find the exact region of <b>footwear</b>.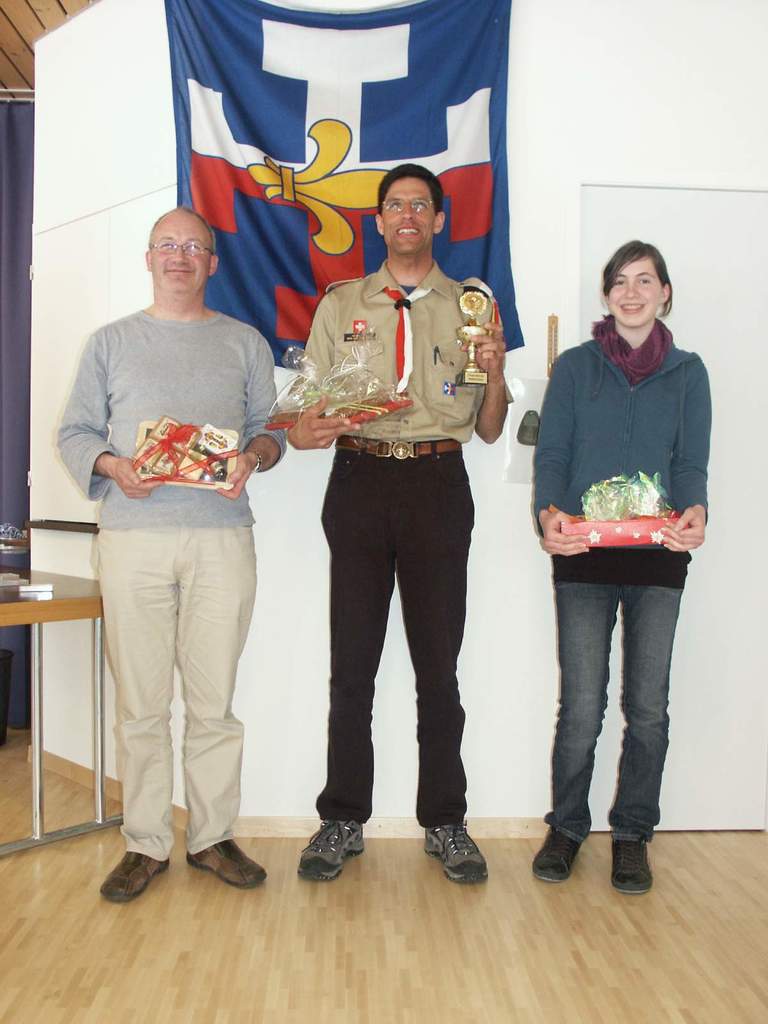
Exact region: {"x1": 532, "y1": 812, "x2": 585, "y2": 882}.
